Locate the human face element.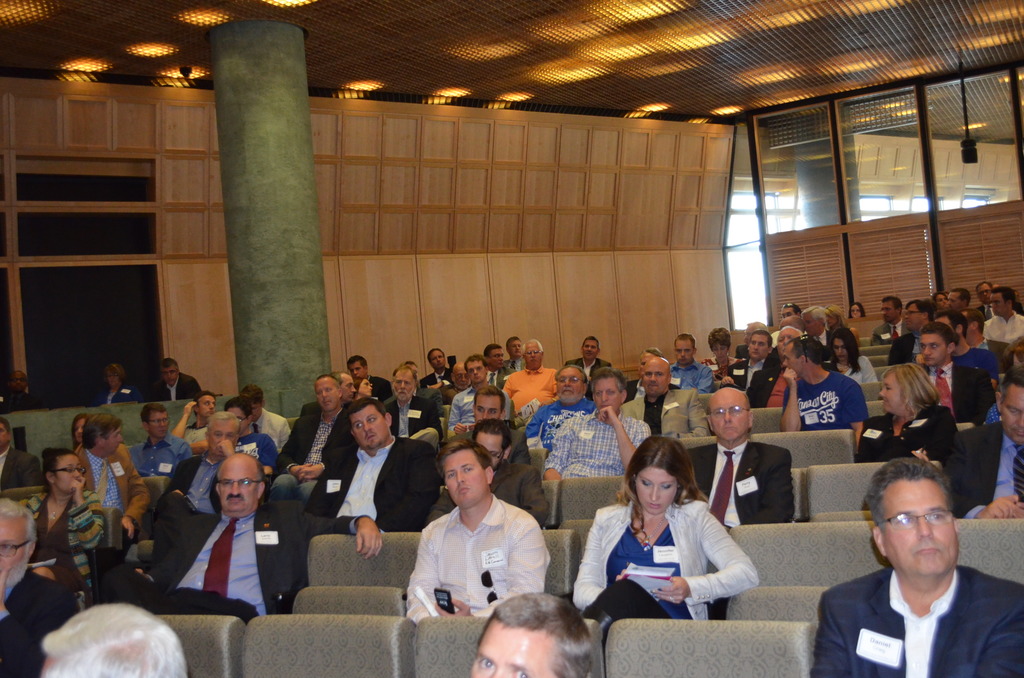
Element bbox: 881 479 957 575.
